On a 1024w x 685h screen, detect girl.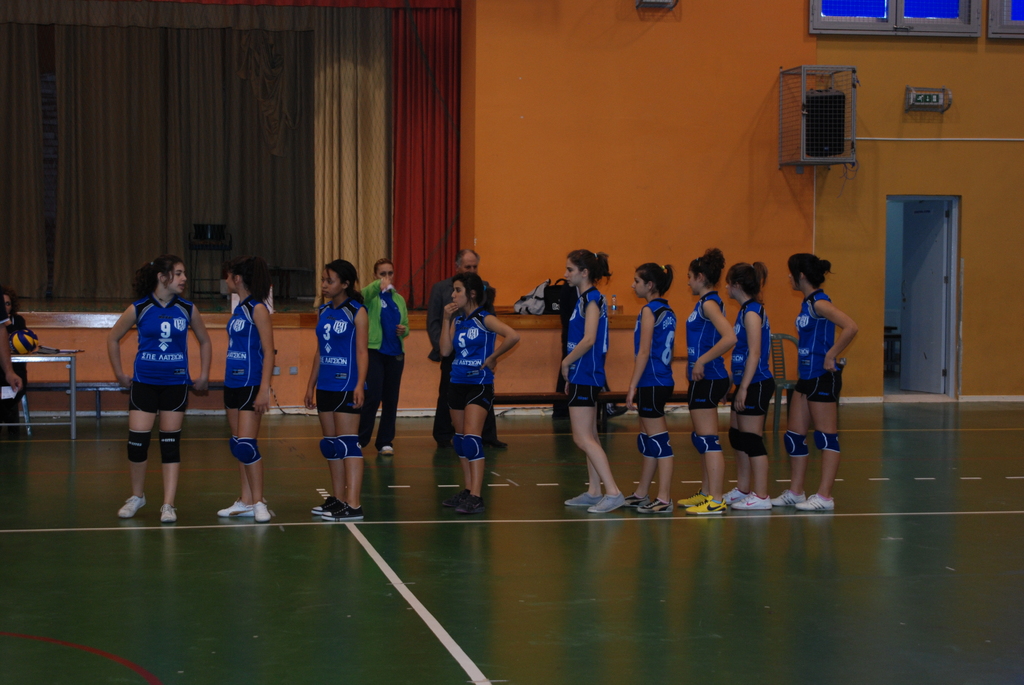
<box>776,256,858,510</box>.
